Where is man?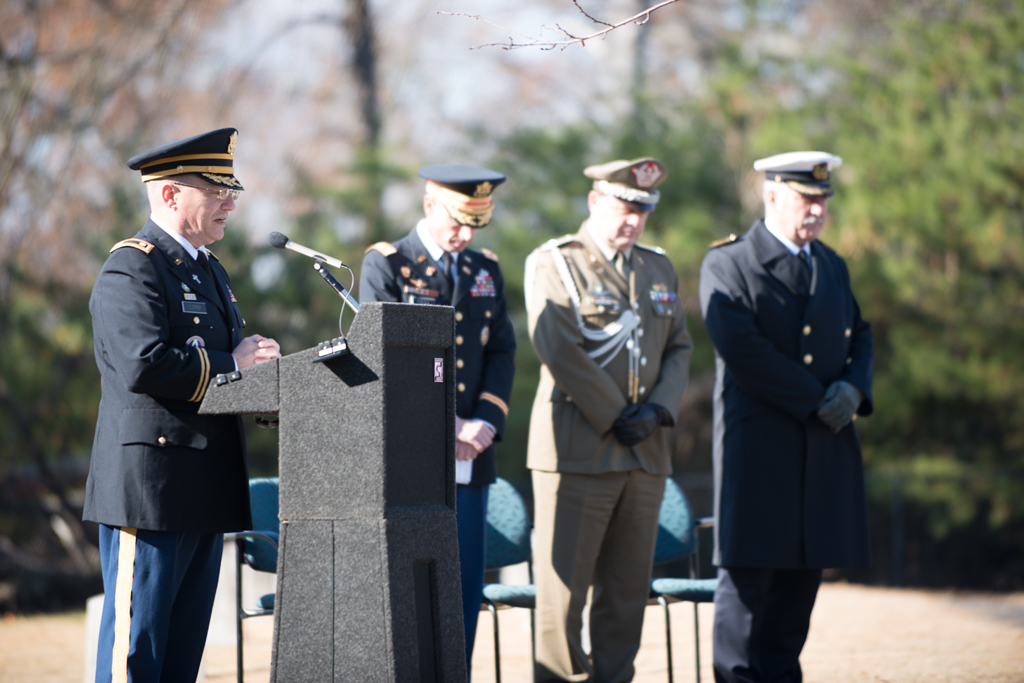
box=[696, 147, 873, 682].
